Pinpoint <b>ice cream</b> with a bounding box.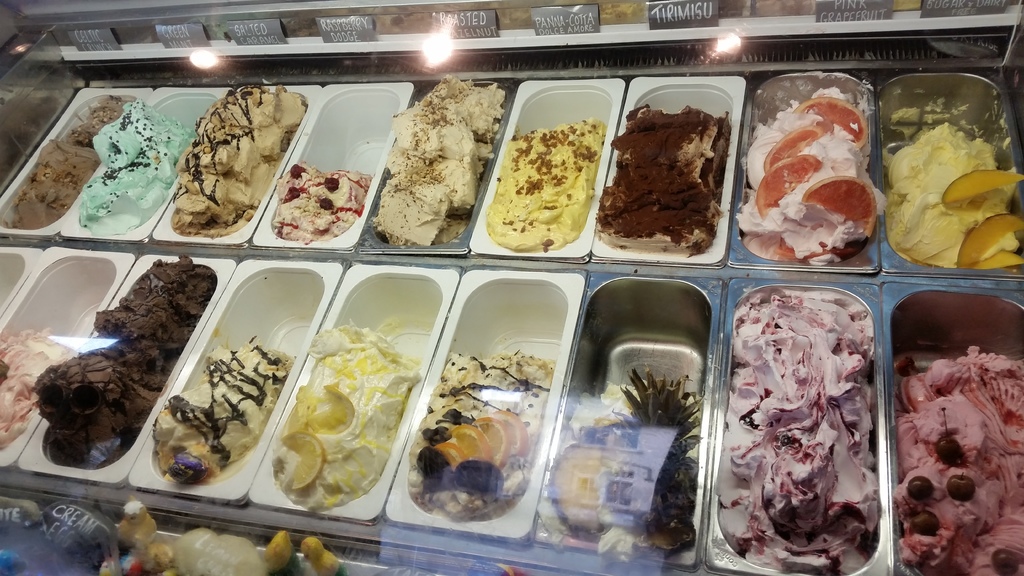
<bbox>0, 99, 122, 231</bbox>.
